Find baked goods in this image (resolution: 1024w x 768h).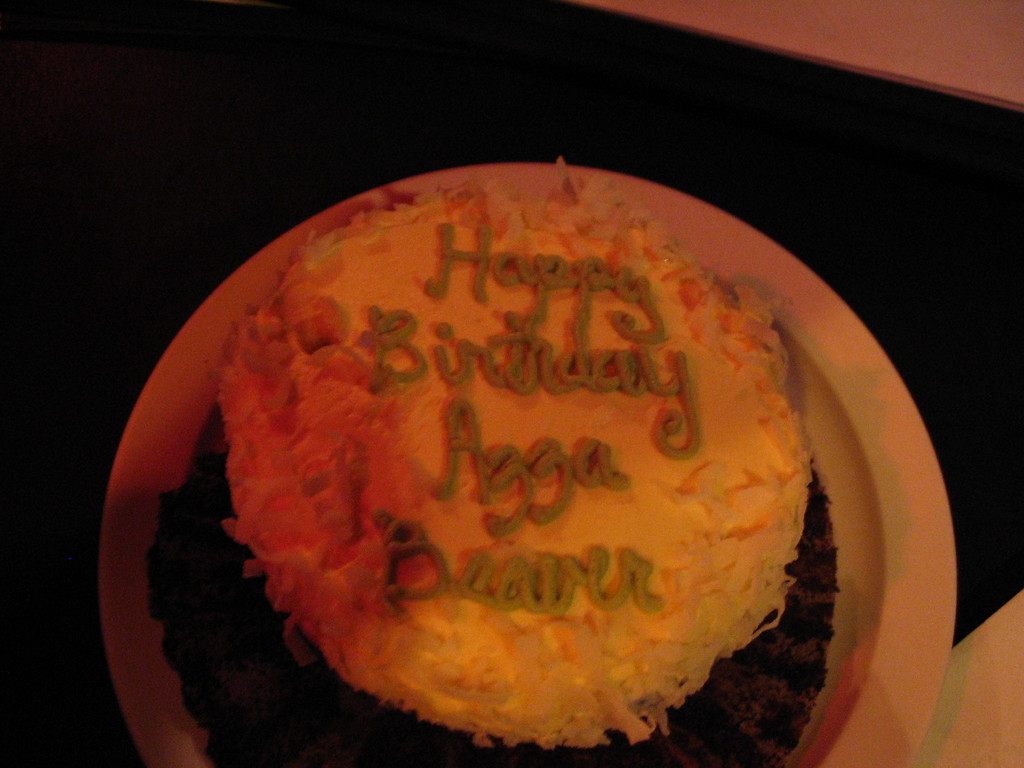
142 151 833 767.
